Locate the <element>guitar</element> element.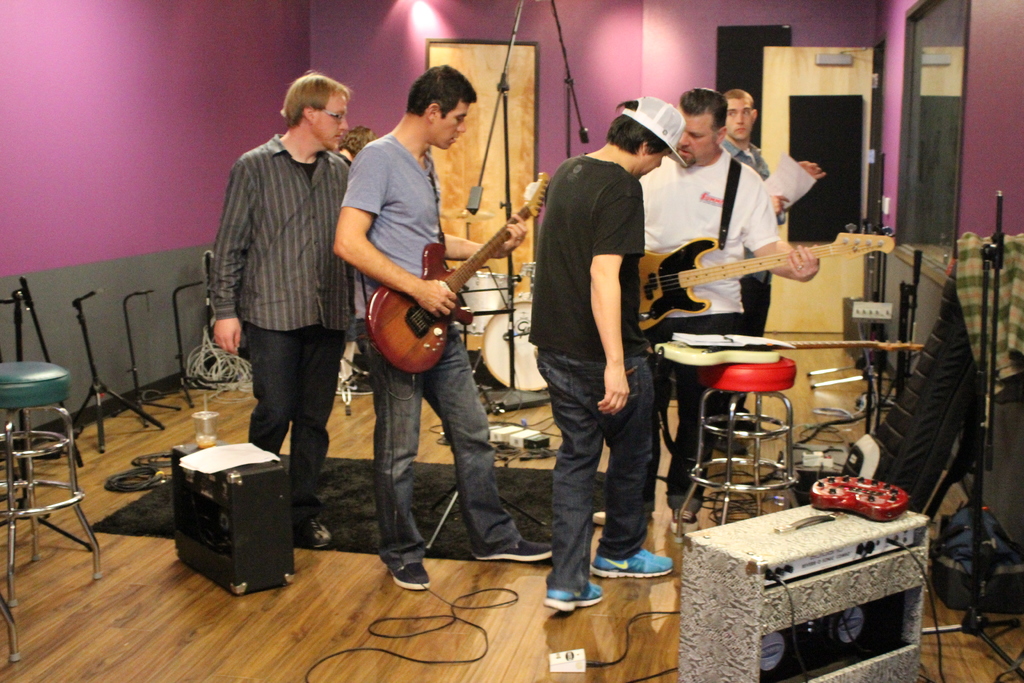
Element bbox: [363, 169, 550, 377].
